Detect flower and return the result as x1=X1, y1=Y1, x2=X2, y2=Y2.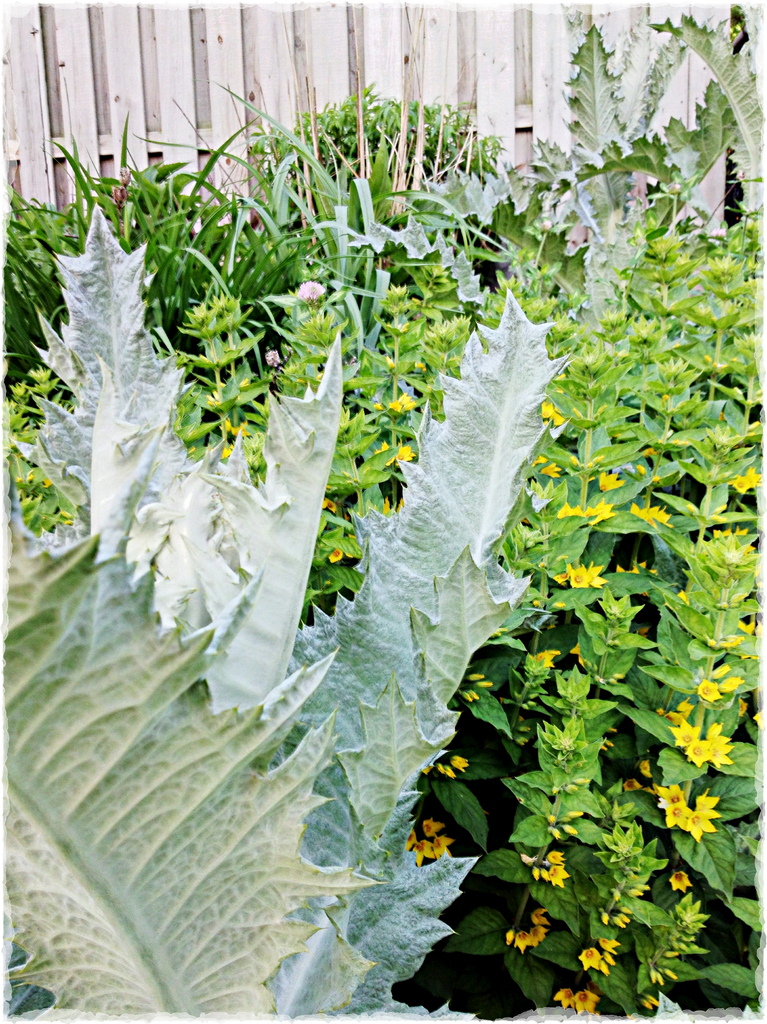
x1=630, y1=173, x2=649, y2=207.
